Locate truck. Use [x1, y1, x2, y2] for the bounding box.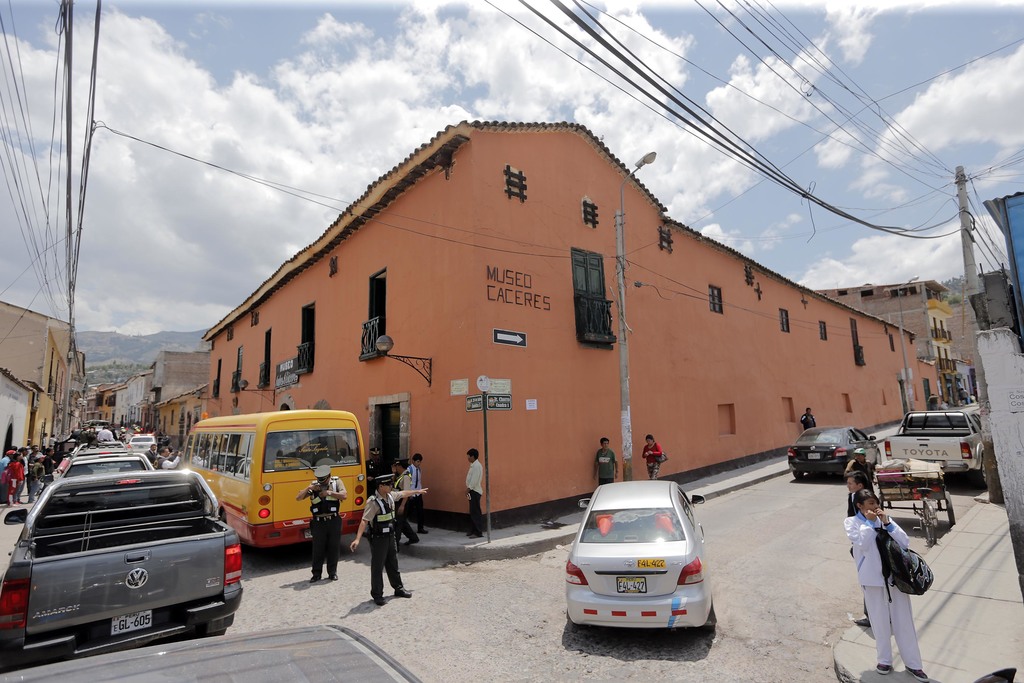
[874, 398, 993, 491].
